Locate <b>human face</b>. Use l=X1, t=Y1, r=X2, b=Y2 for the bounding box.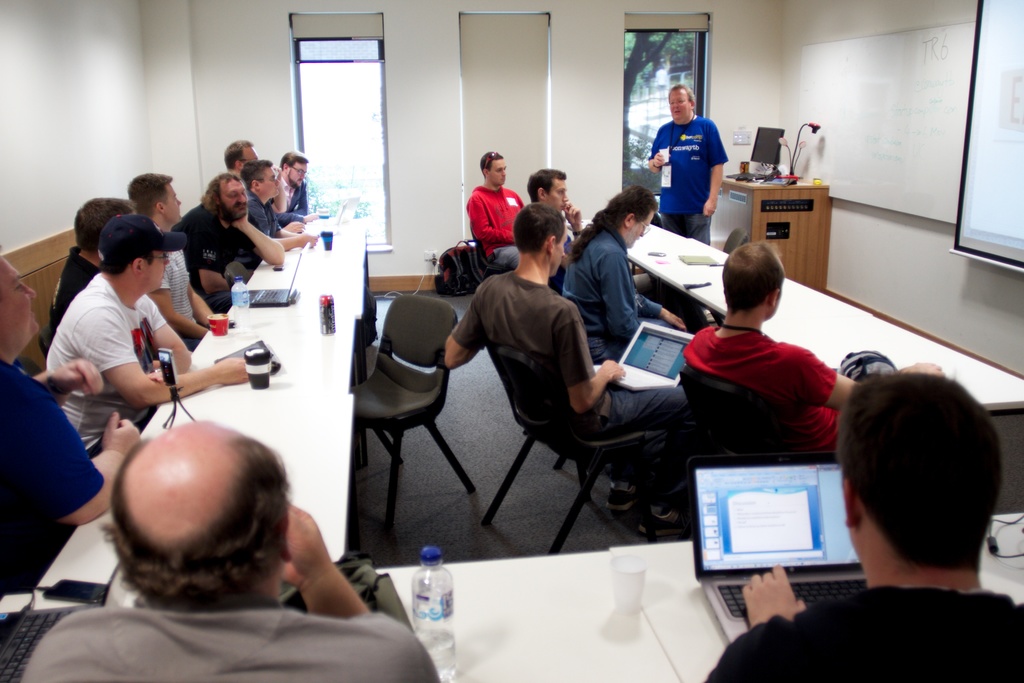
l=0, t=257, r=35, b=343.
